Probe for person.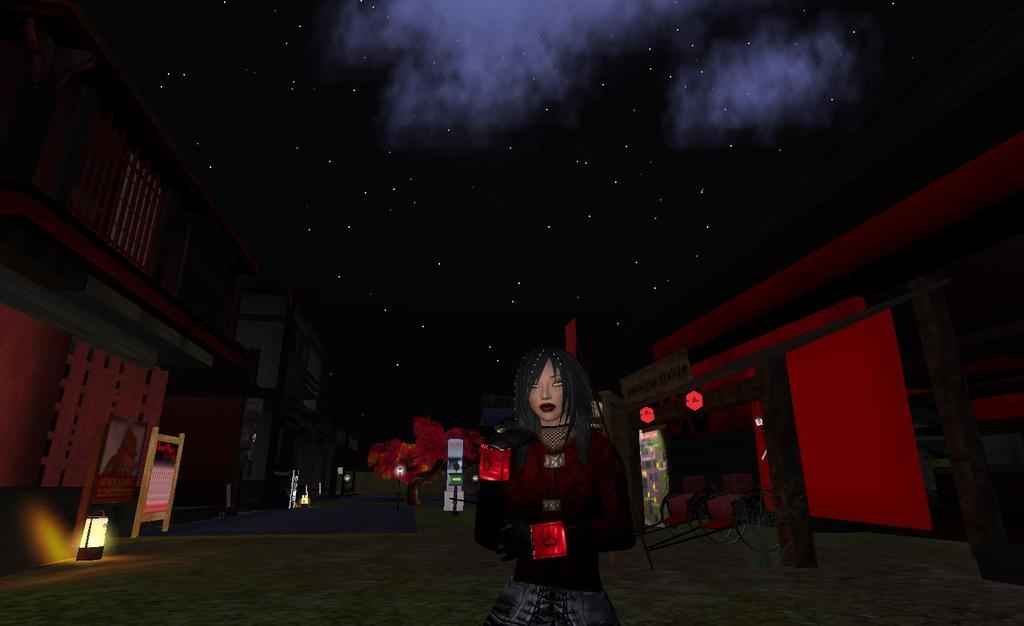
Probe result: rect(478, 331, 623, 625).
